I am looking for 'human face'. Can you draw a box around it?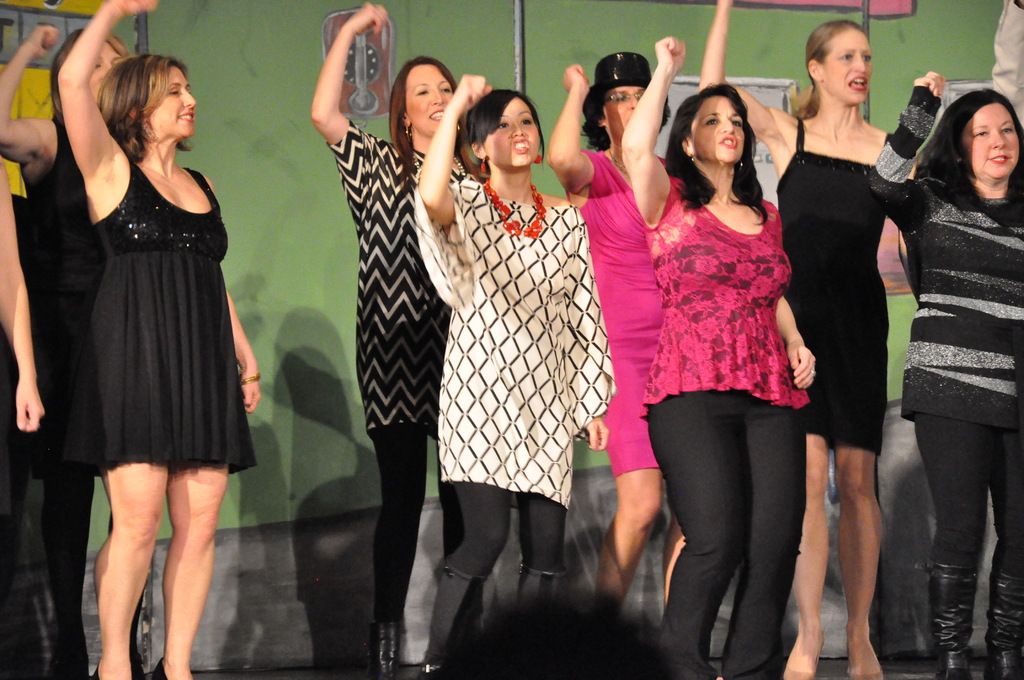
Sure, the bounding box is bbox(602, 85, 650, 145).
